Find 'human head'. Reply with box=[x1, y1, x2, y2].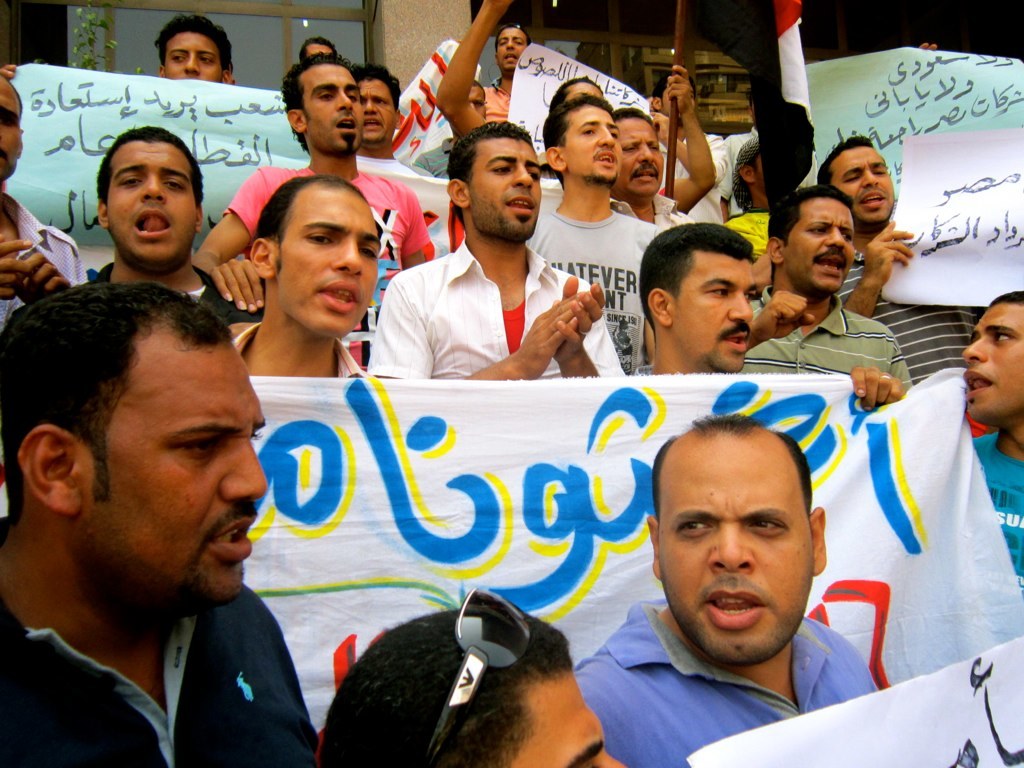
box=[542, 96, 624, 186].
